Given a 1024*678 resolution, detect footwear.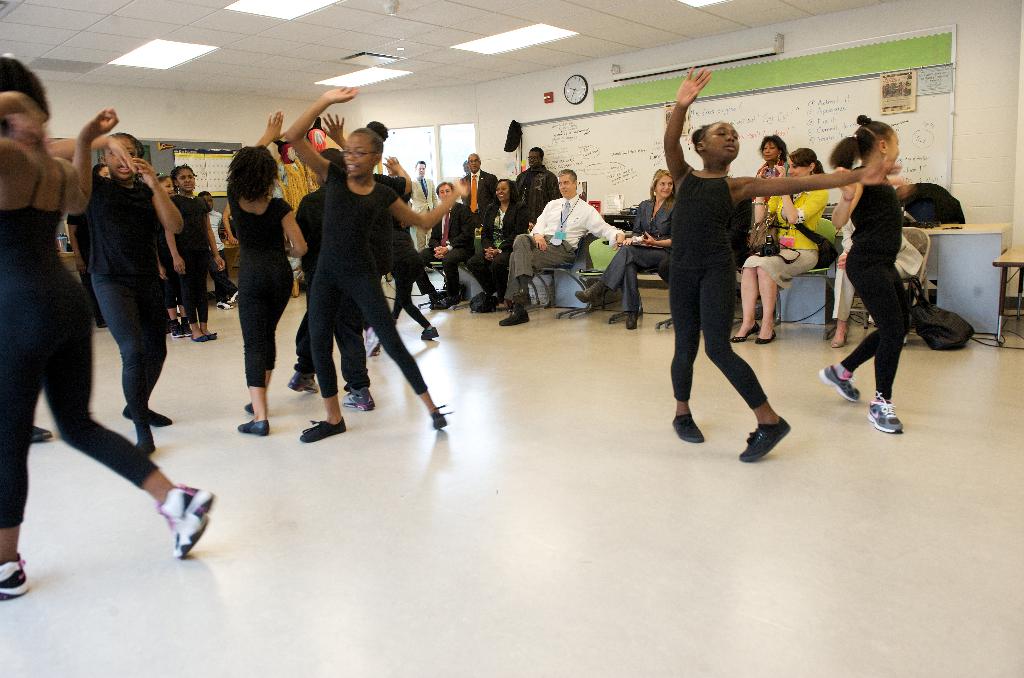
x1=736 y1=396 x2=797 y2=463.
